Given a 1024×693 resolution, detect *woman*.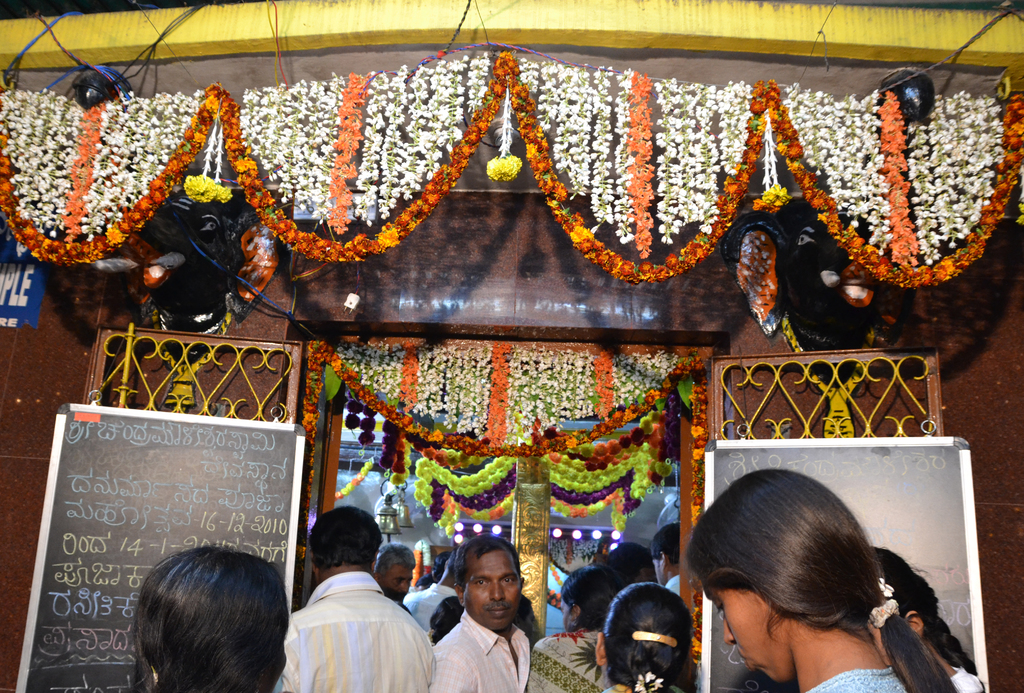
crop(686, 466, 959, 692).
